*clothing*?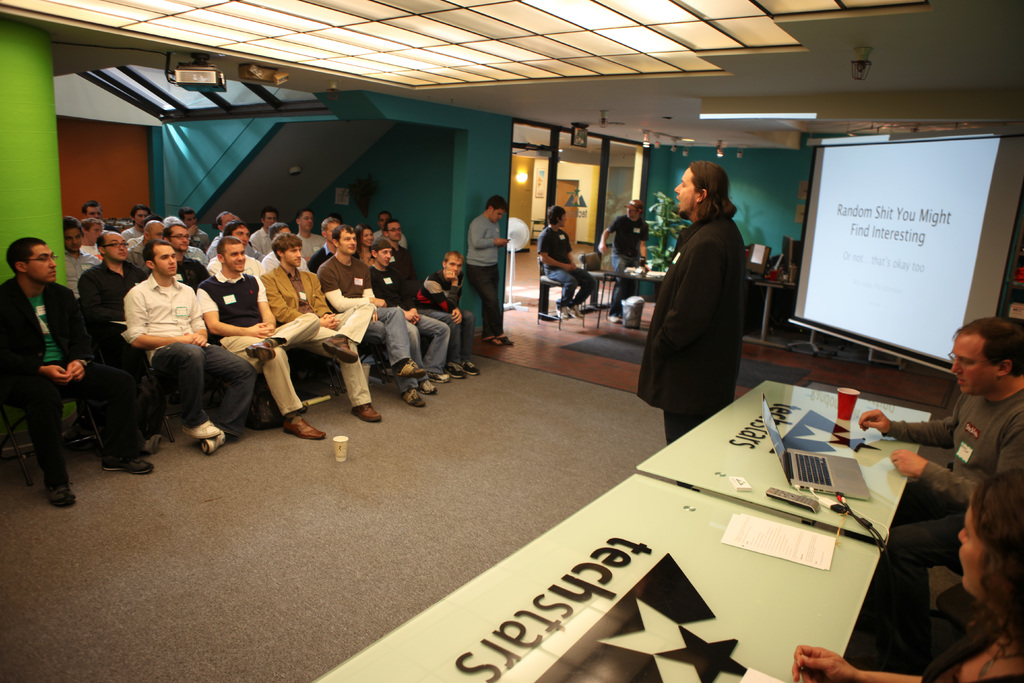
x1=842, y1=583, x2=1022, y2=682
